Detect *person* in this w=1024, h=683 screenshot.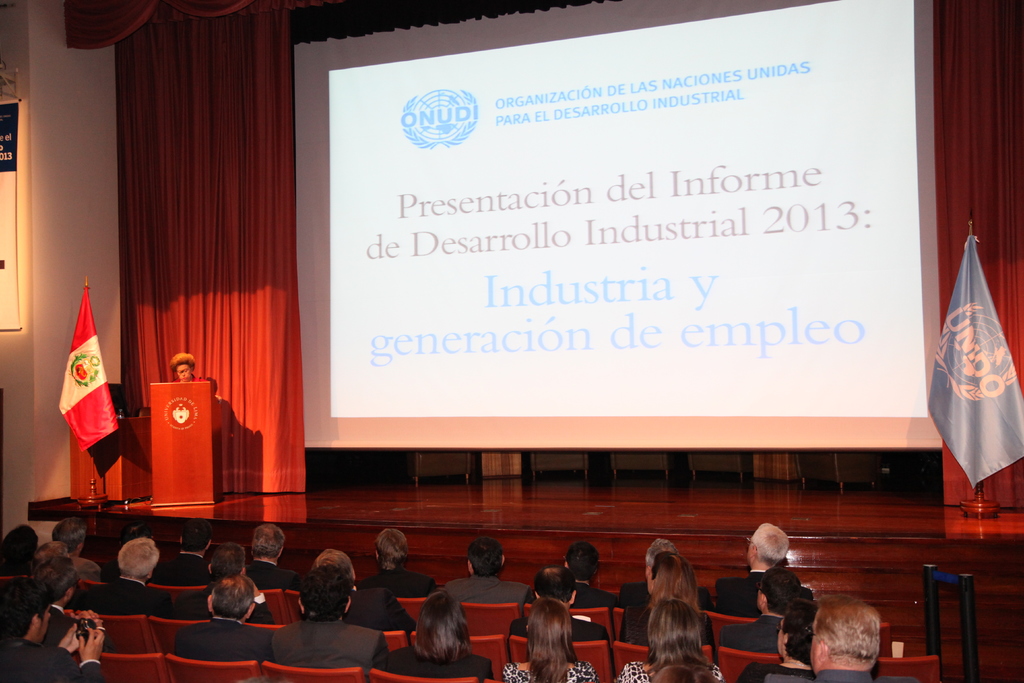
Detection: 619:596:729:682.
